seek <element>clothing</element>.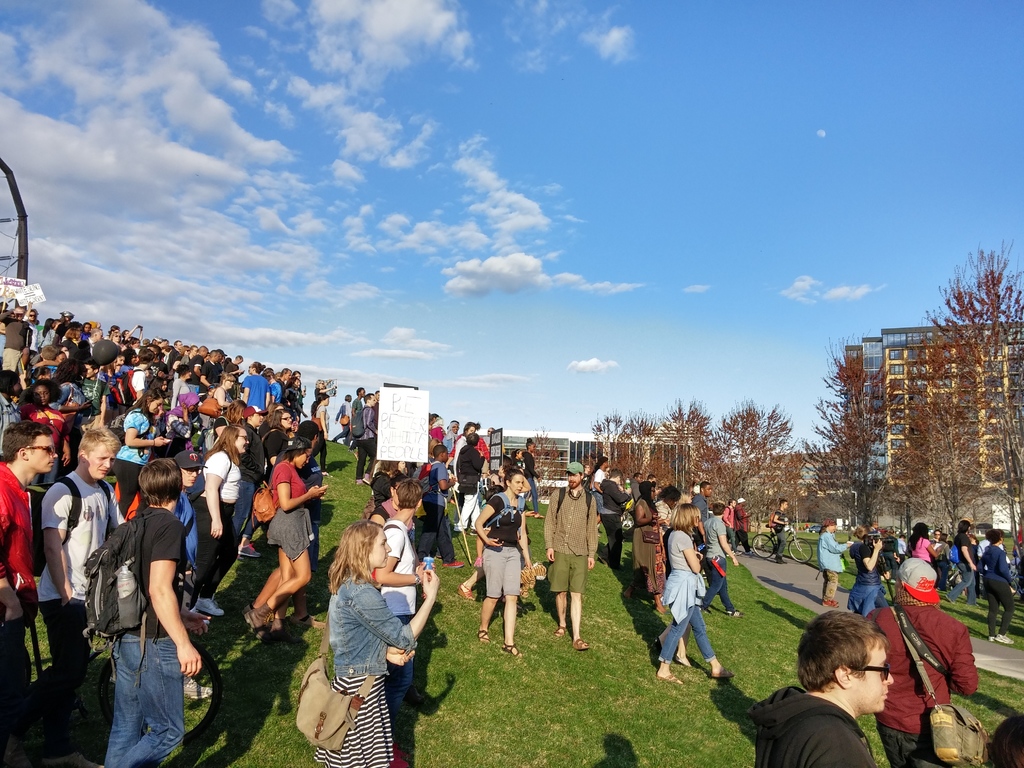
(left=656, top=499, right=673, bottom=525).
